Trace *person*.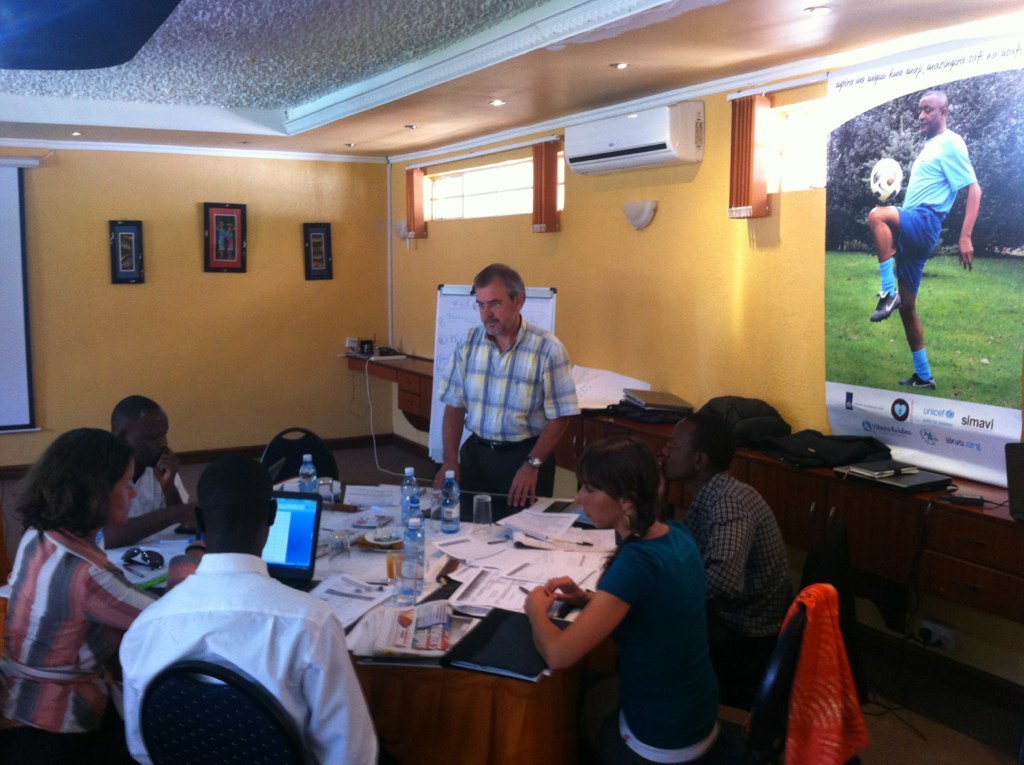
Traced to region(524, 436, 724, 764).
